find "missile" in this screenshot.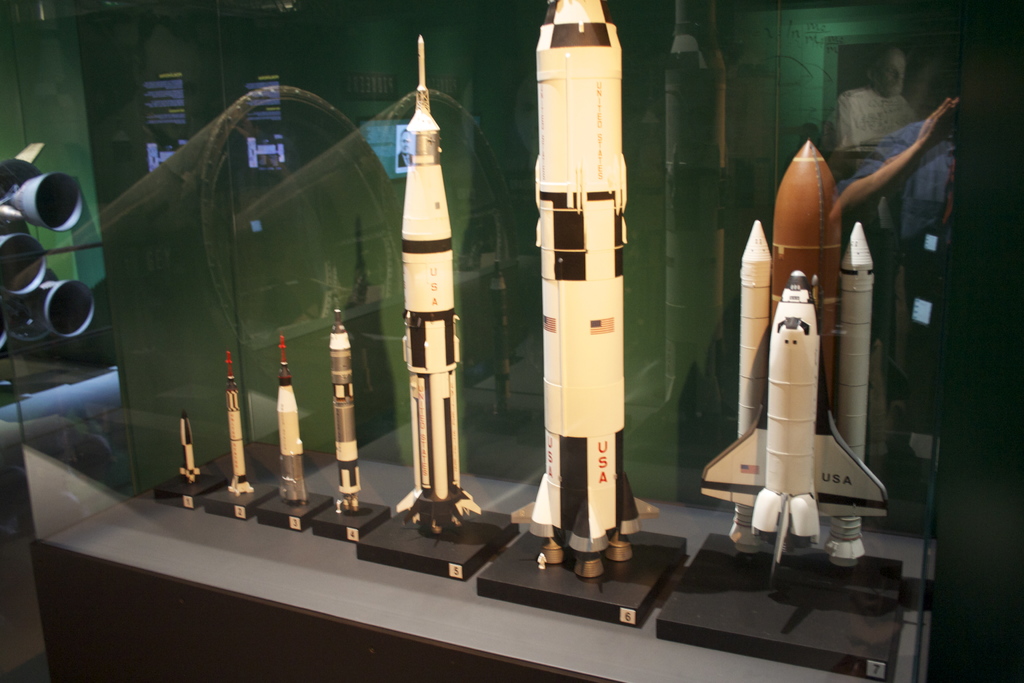
The bounding box for "missile" is crop(703, 140, 900, 583).
